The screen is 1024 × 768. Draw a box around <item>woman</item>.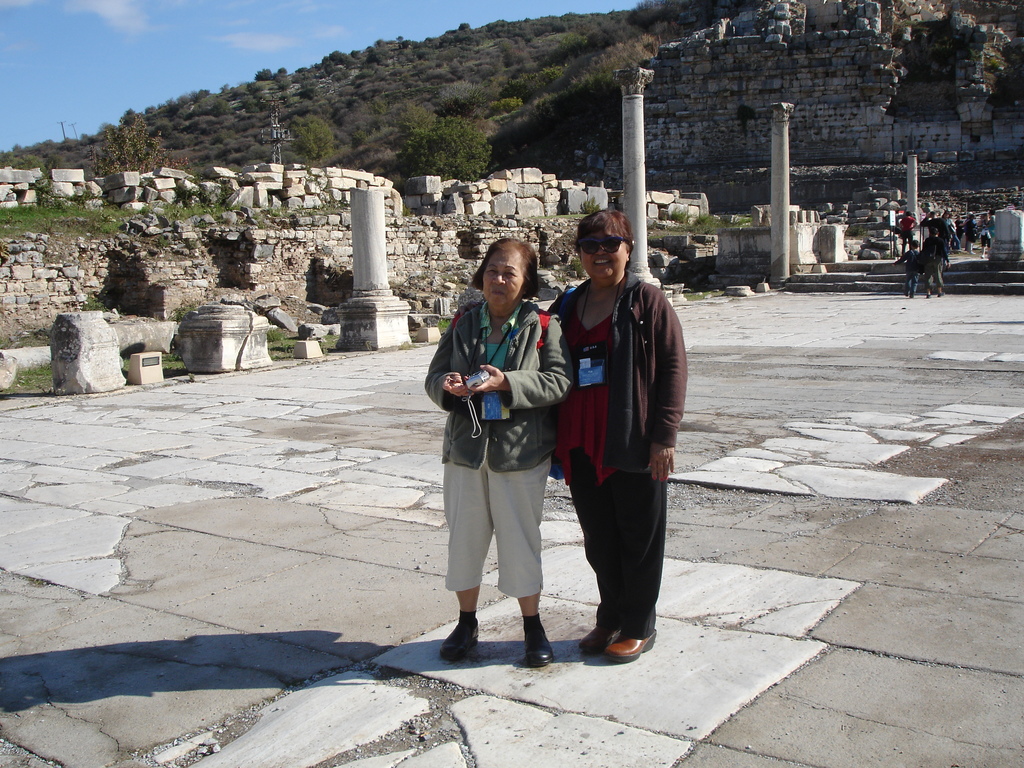
box=[552, 211, 680, 669].
